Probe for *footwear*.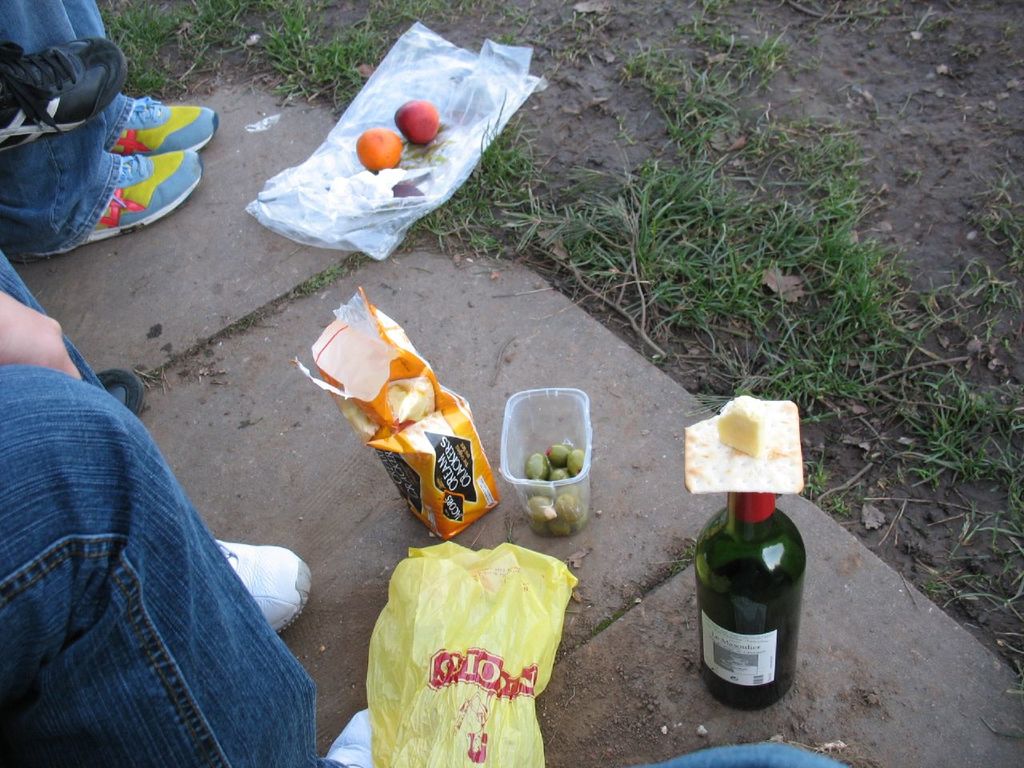
Probe result: [x1=108, y1=98, x2=222, y2=154].
